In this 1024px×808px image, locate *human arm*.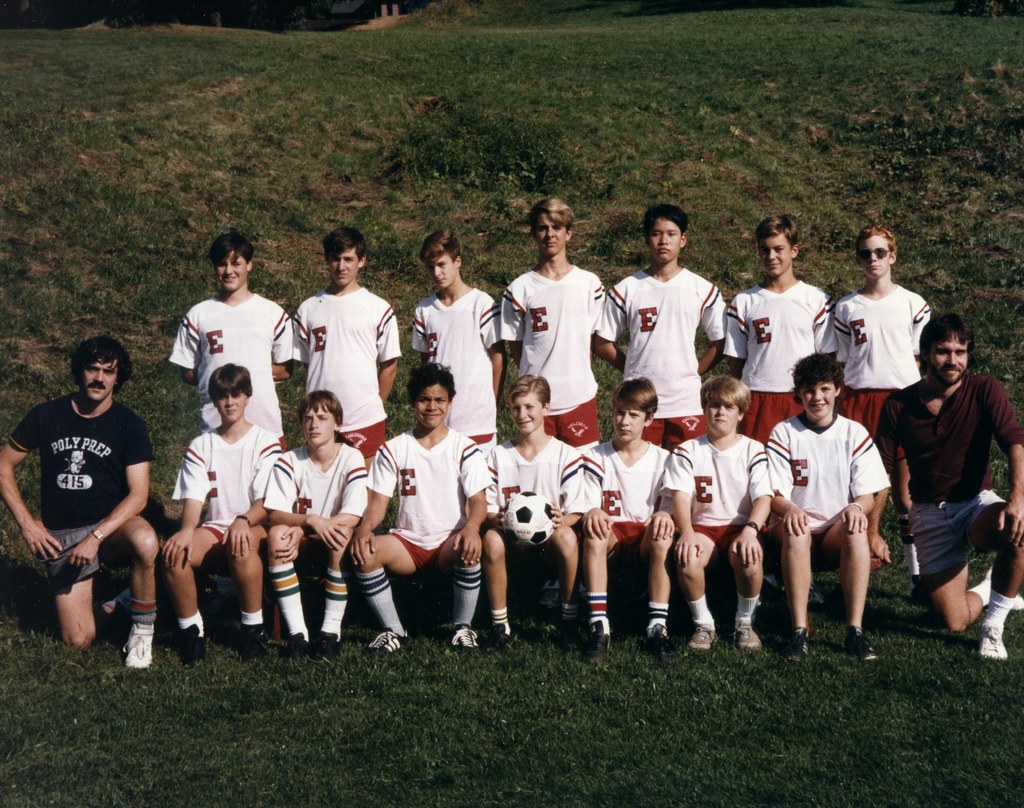
Bounding box: [258, 450, 351, 551].
